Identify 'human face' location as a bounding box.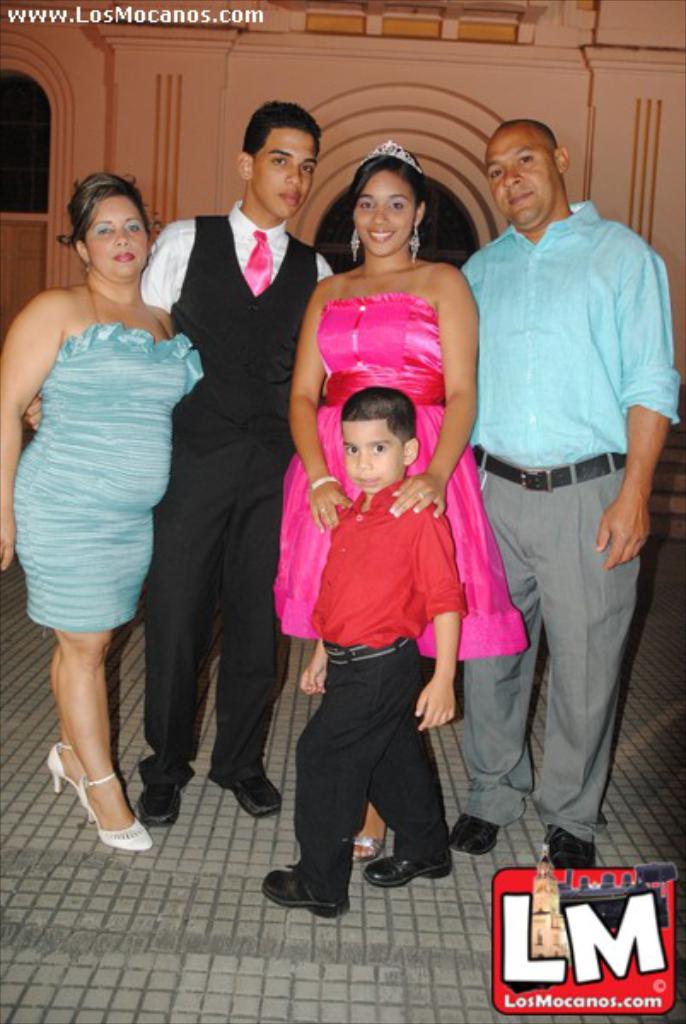
Rect(485, 123, 563, 224).
